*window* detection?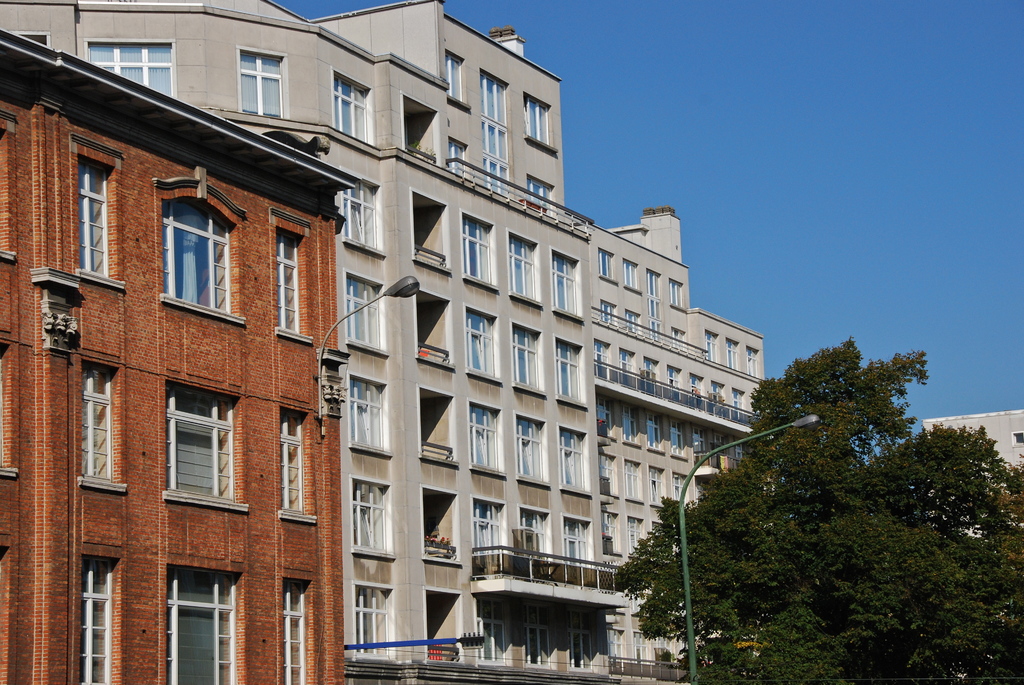
{"left": 465, "top": 404, "right": 507, "bottom": 471}
